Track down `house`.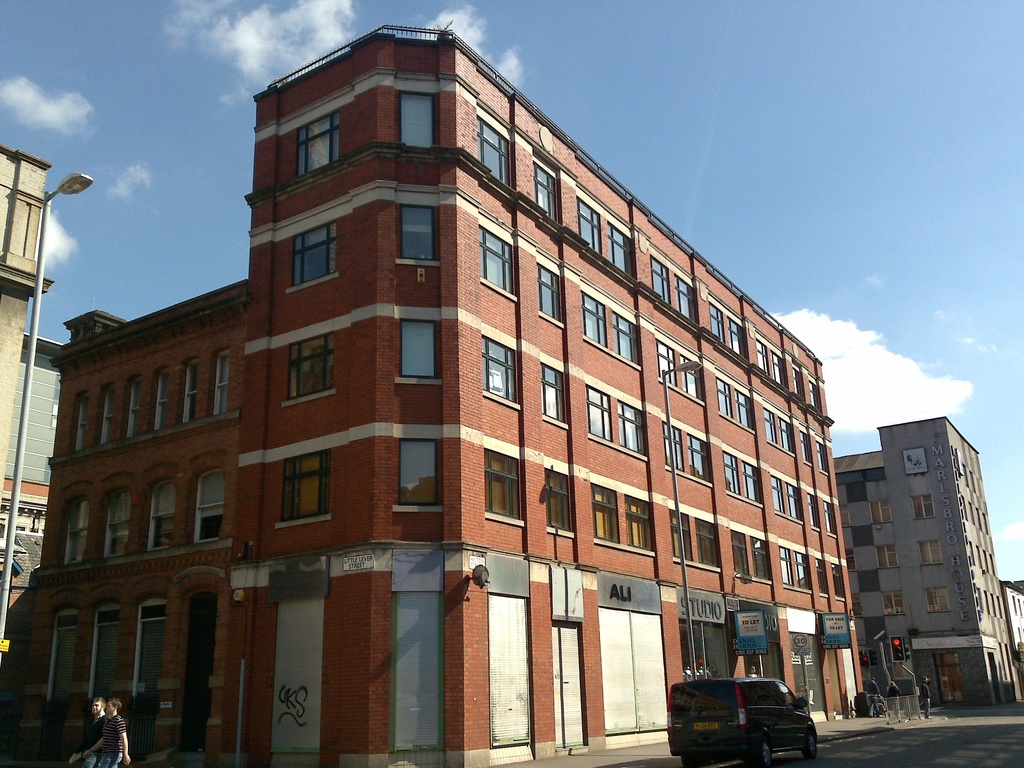
Tracked to {"left": 1007, "top": 581, "right": 1023, "bottom": 701}.
